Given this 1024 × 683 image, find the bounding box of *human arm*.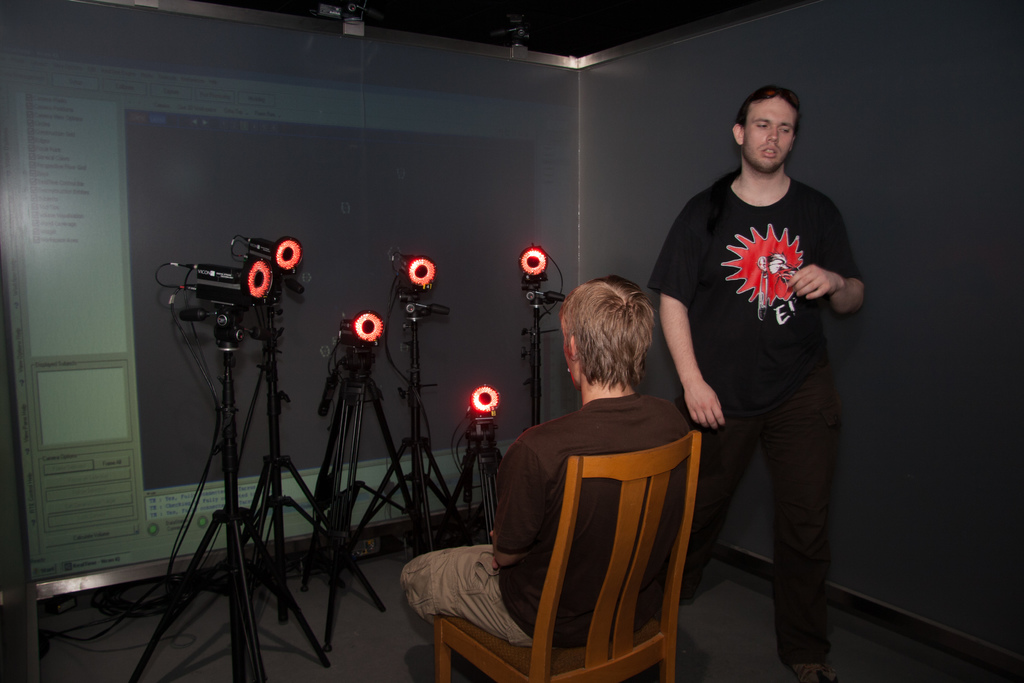
left=783, top=228, right=860, bottom=336.
